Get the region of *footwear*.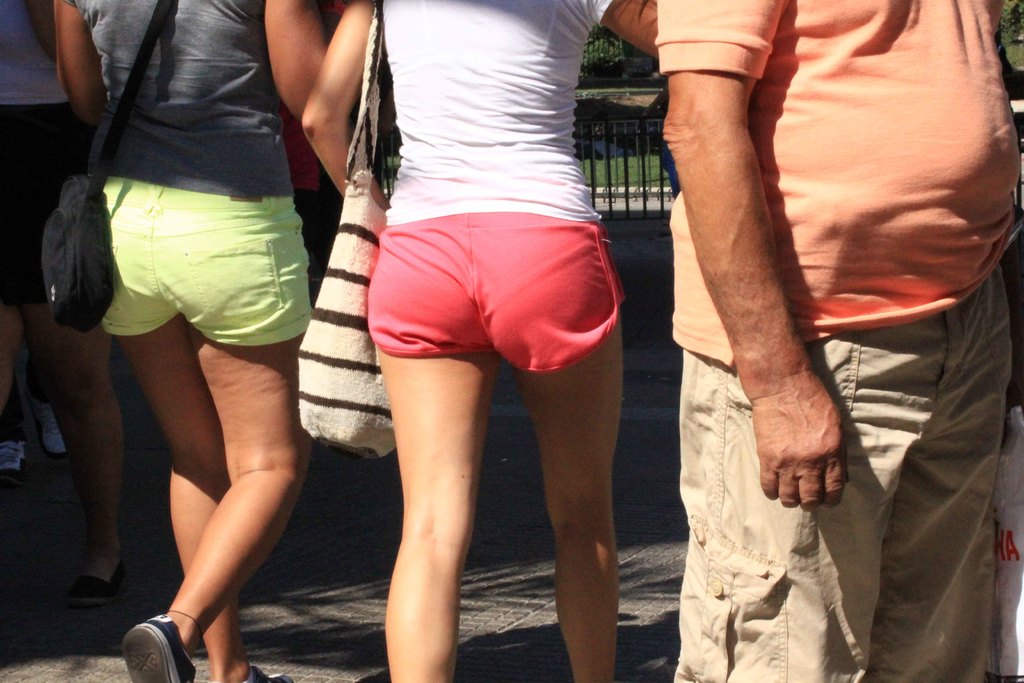
(x1=76, y1=562, x2=136, y2=607).
